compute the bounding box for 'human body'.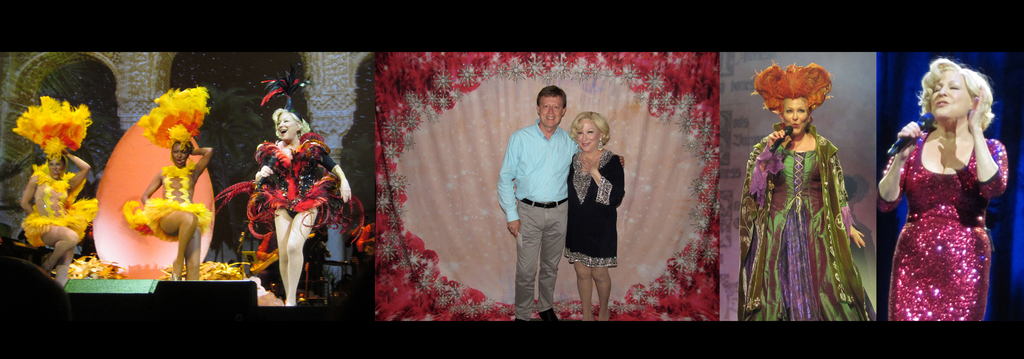
17 147 97 290.
